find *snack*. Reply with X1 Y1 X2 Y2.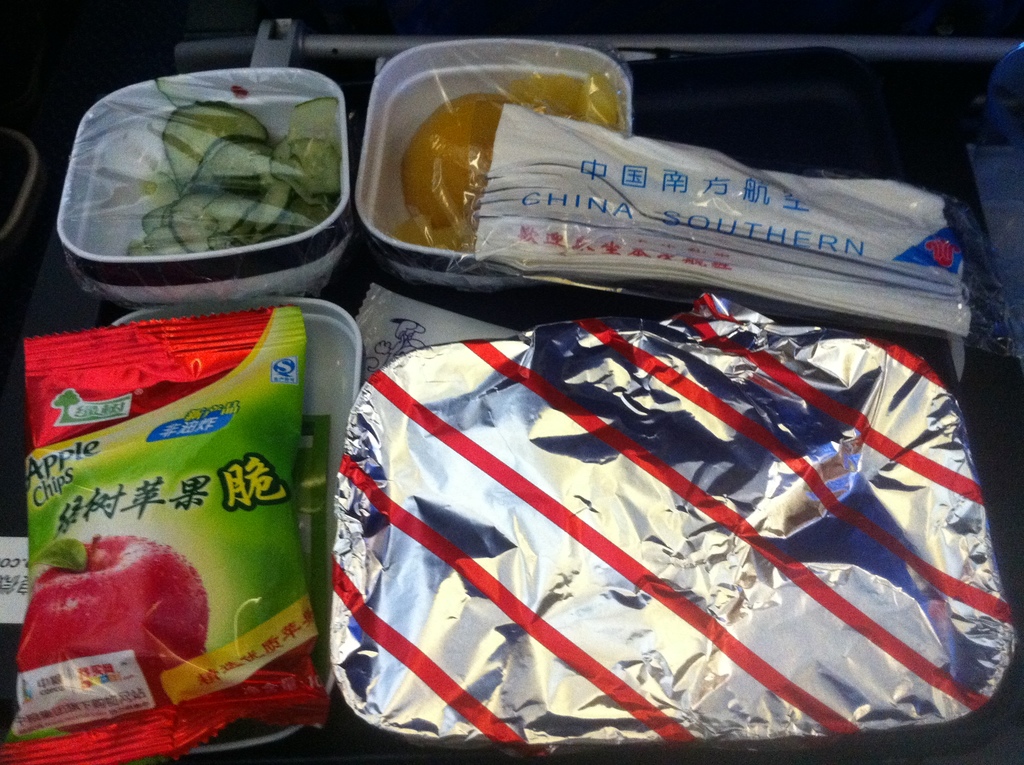
10 319 312 711.
